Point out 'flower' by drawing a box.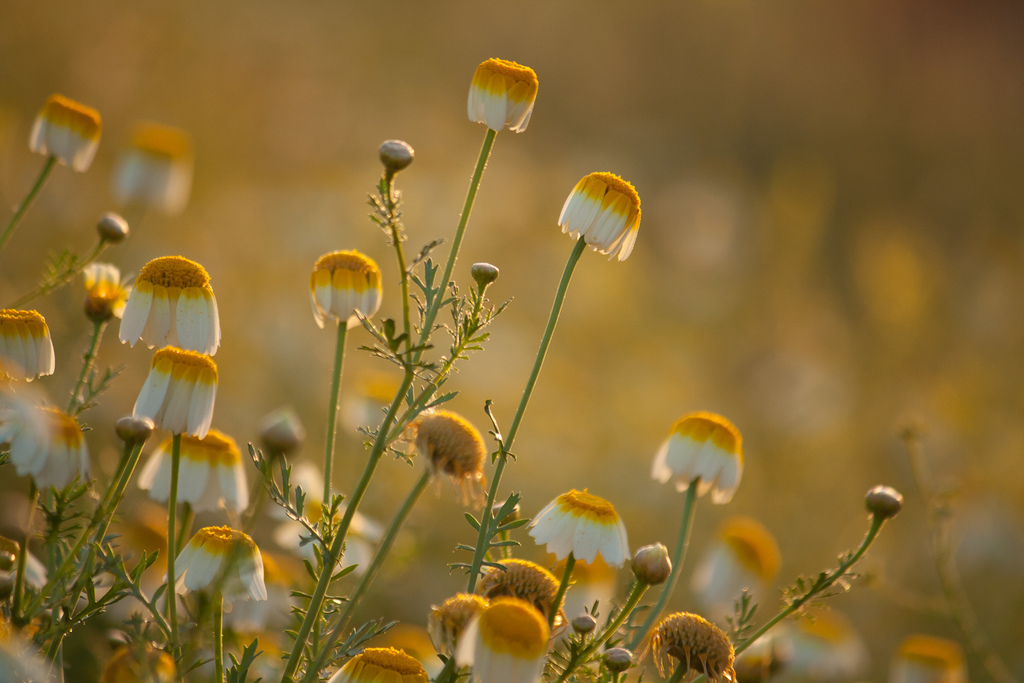
0/306/53/376.
